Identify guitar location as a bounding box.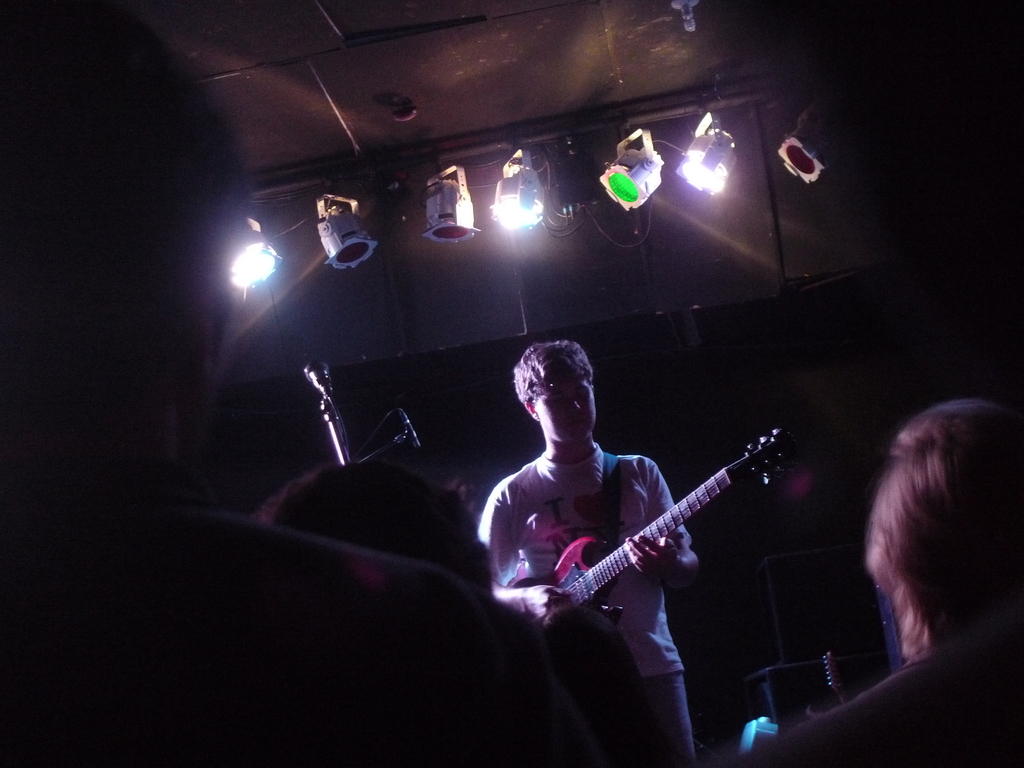
486,432,792,643.
